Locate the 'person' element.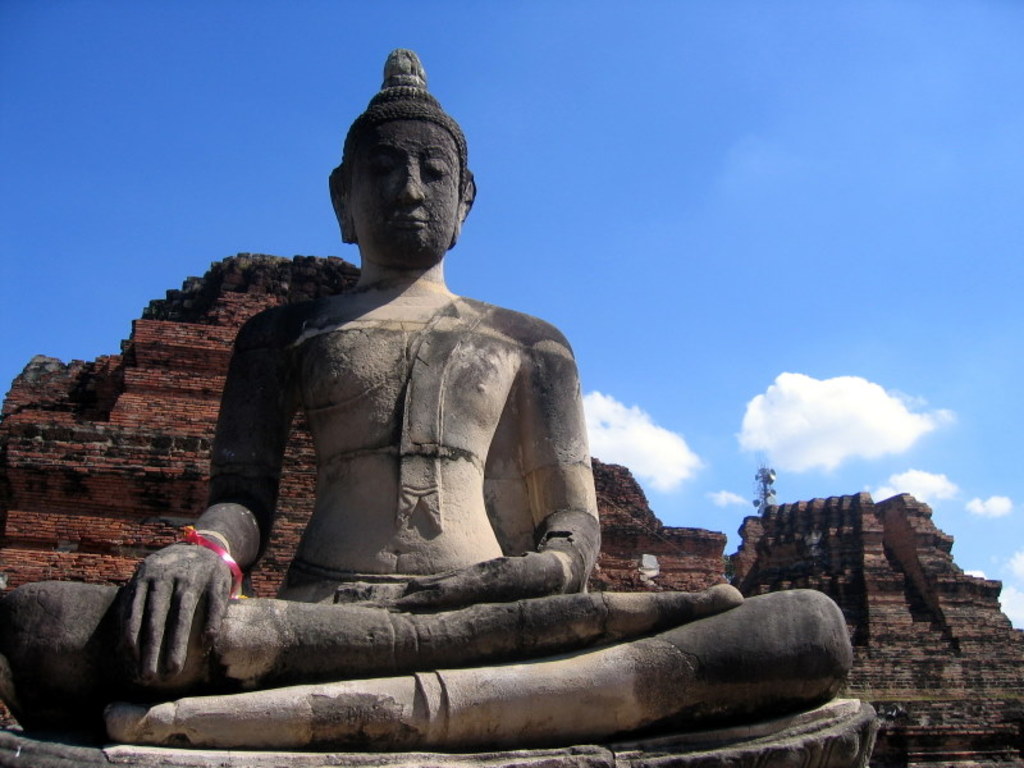
Element bbox: [left=0, top=50, right=855, bottom=744].
